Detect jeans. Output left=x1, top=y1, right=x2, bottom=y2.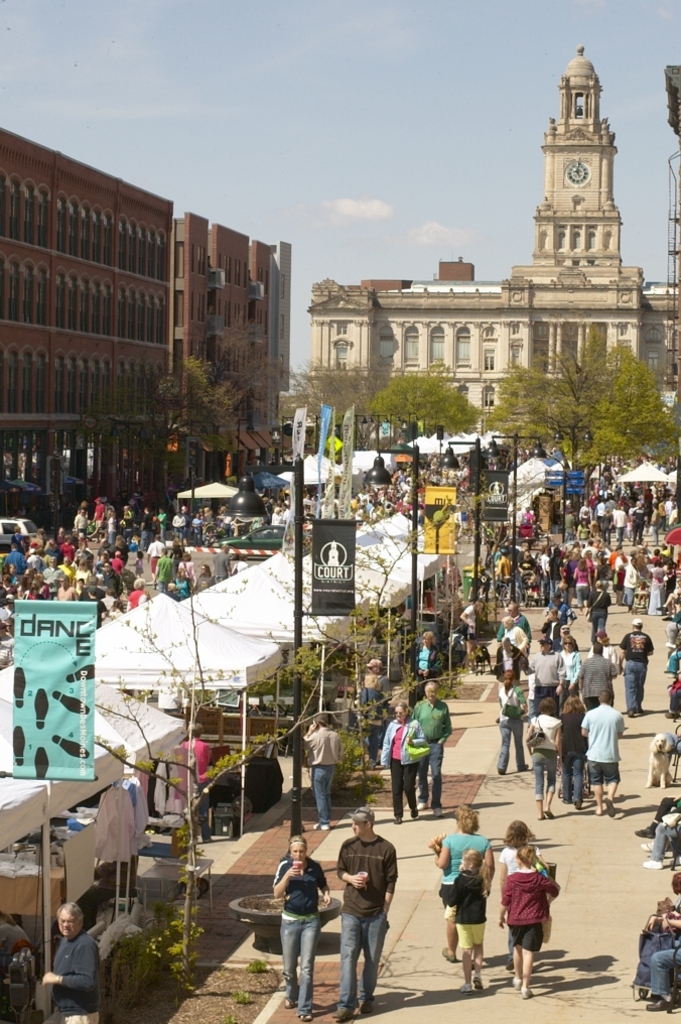
left=281, top=914, right=324, bottom=1015.
